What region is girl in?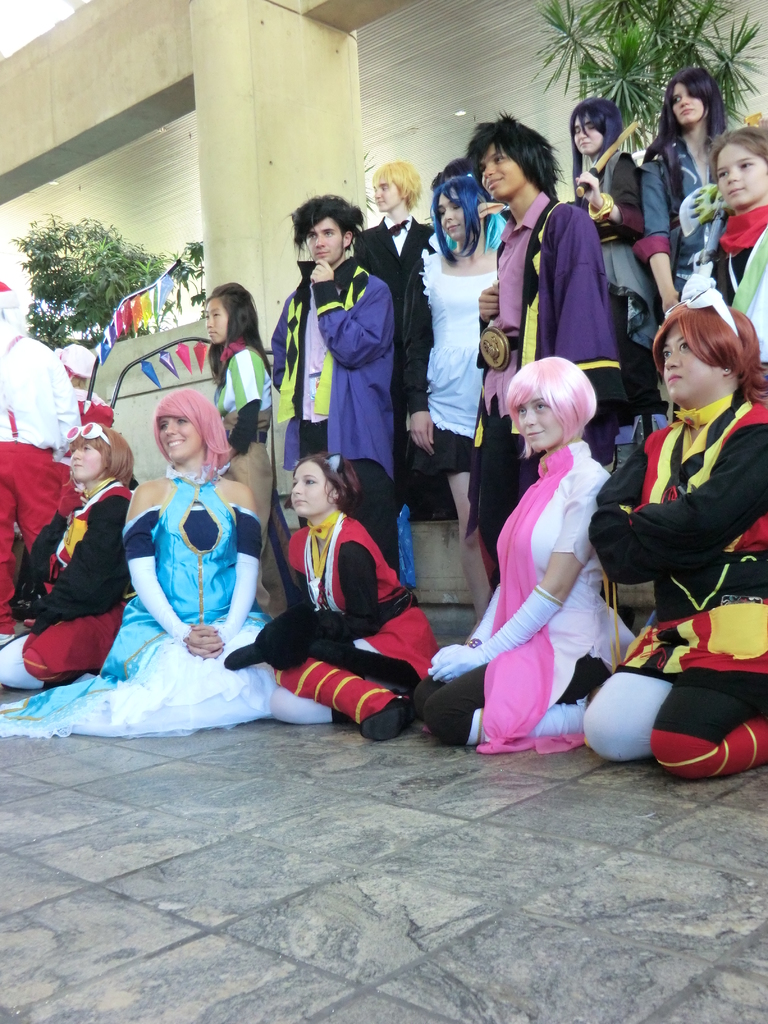
select_region(0, 385, 336, 739).
